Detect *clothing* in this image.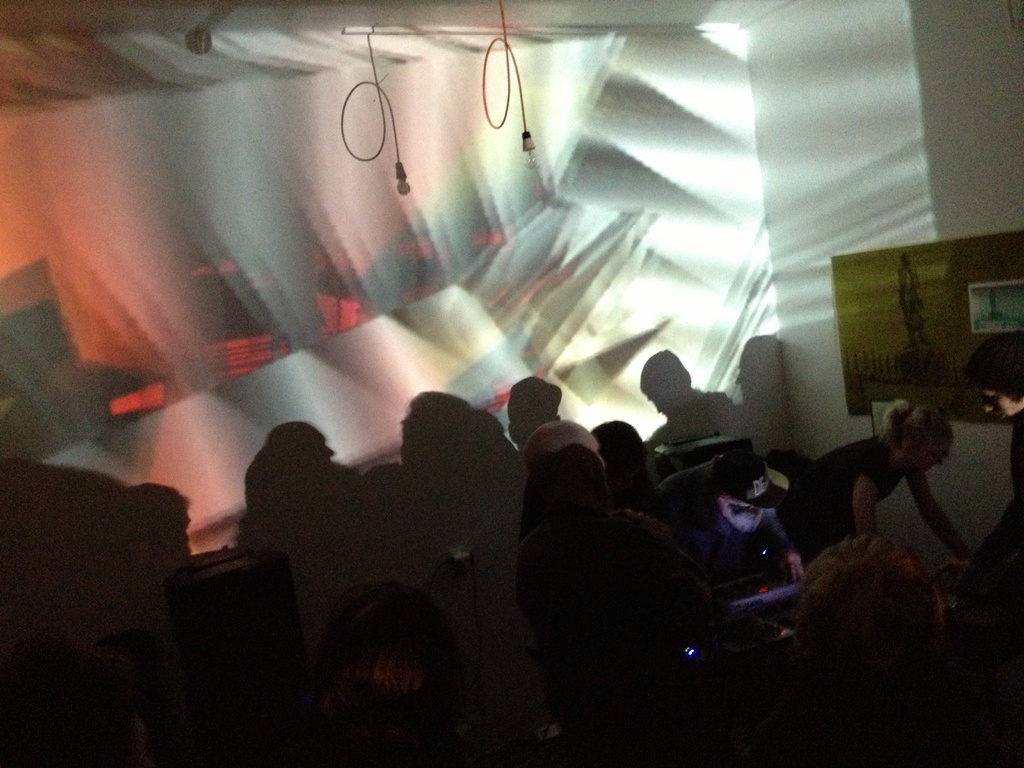
Detection: {"x1": 778, "y1": 435, "x2": 900, "y2": 557}.
